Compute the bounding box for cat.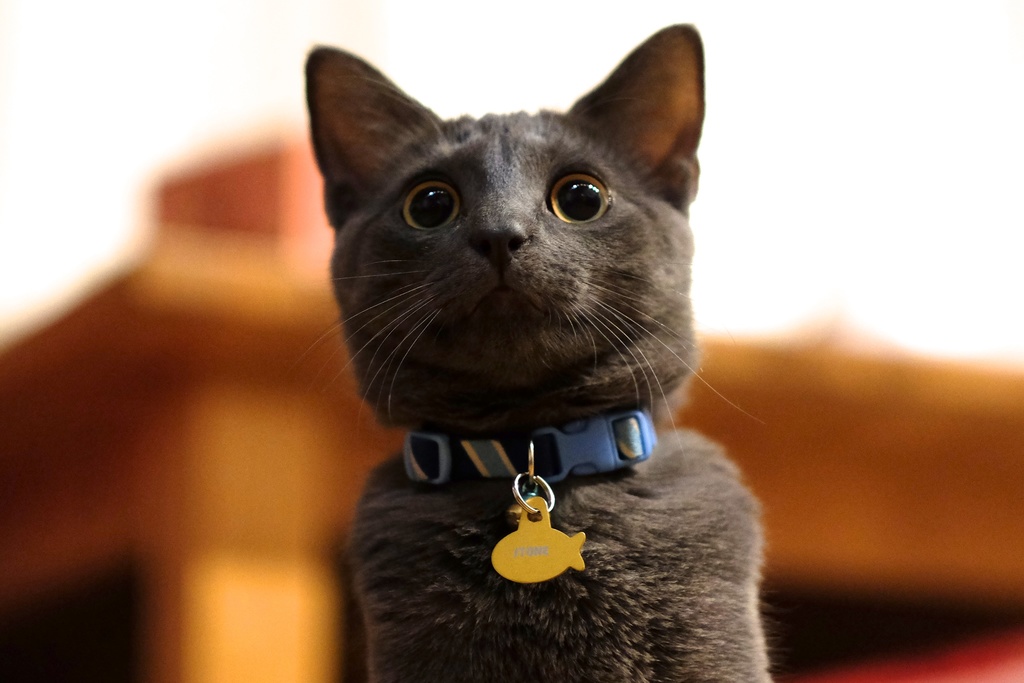
(264,22,771,682).
